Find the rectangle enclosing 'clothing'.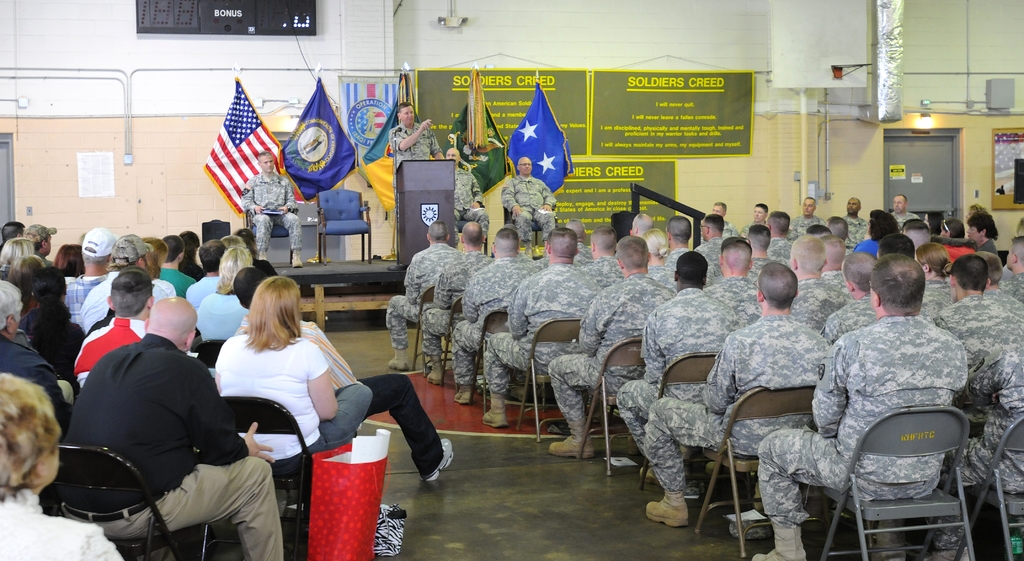
Rect(241, 161, 299, 249).
